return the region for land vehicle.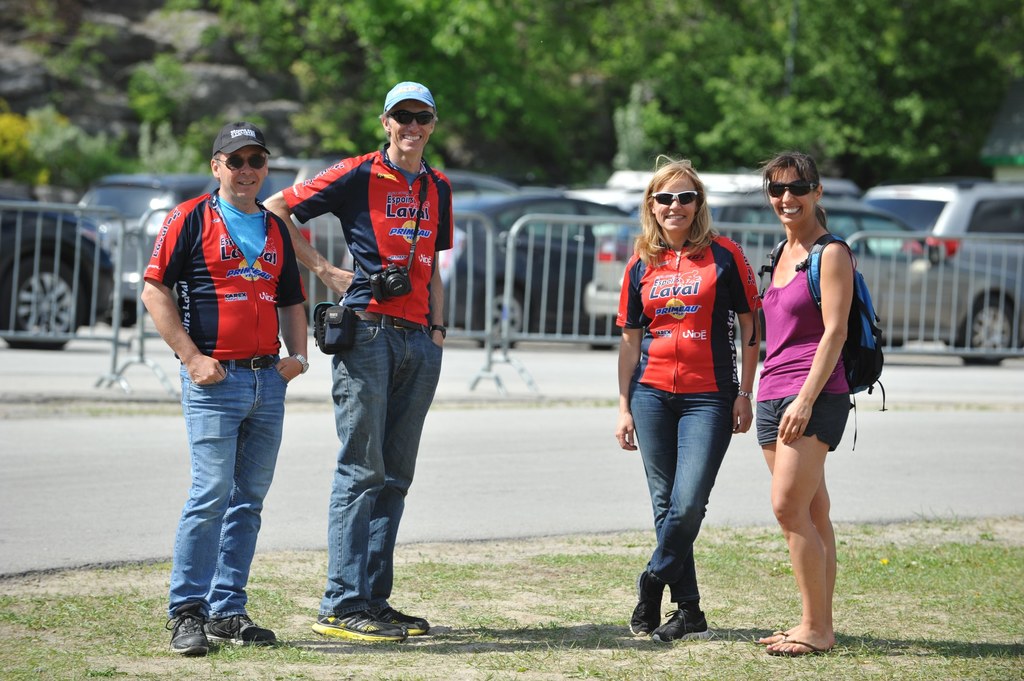
{"left": 582, "top": 189, "right": 921, "bottom": 314}.
